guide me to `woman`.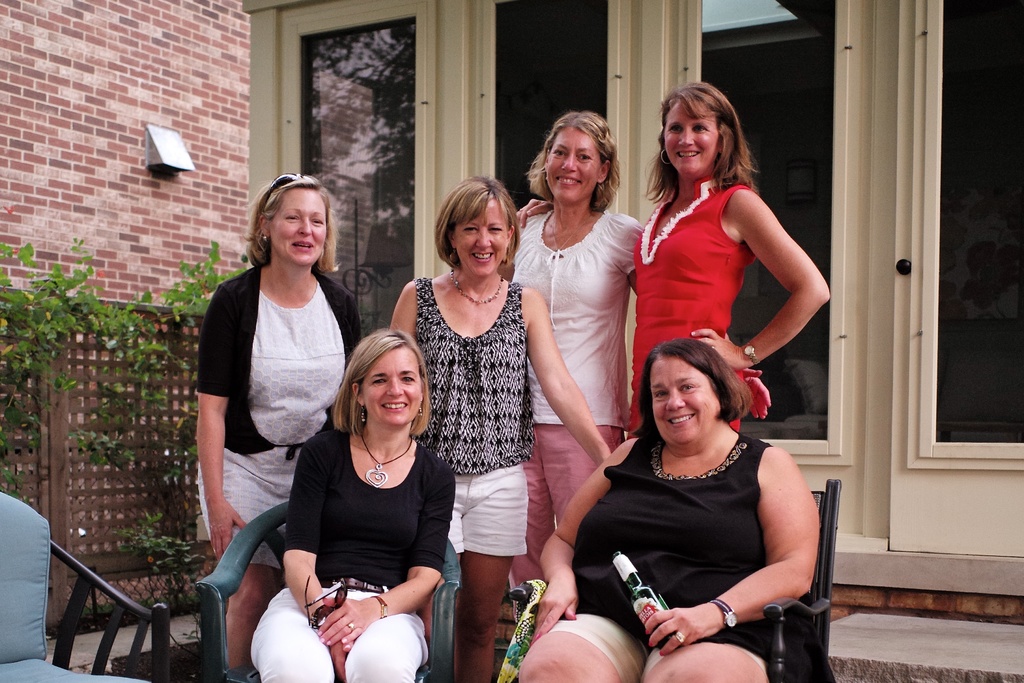
Guidance: <box>504,83,834,440</box>.
